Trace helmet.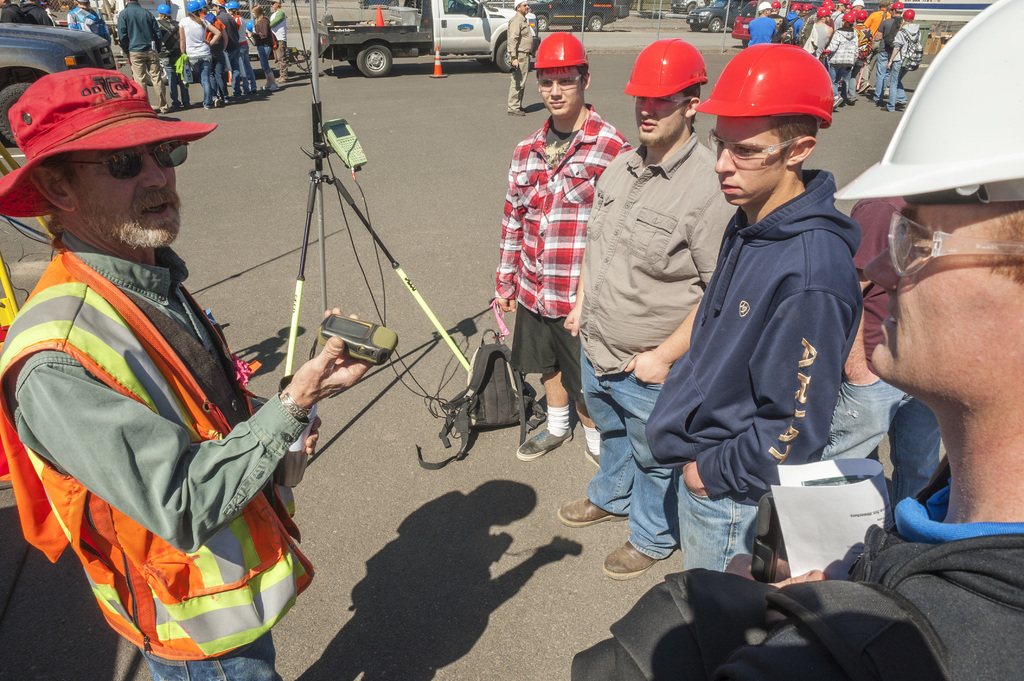
Traced to 617,36,709,107.
